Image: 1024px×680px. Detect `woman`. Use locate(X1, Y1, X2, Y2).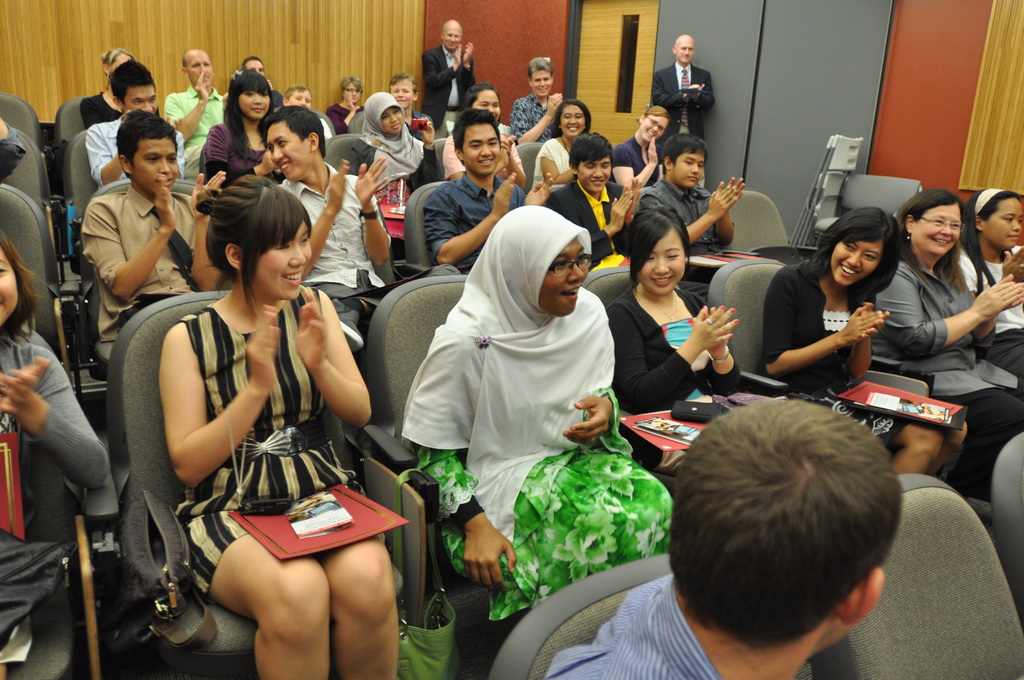
locate(121, 174, 376, 638).
